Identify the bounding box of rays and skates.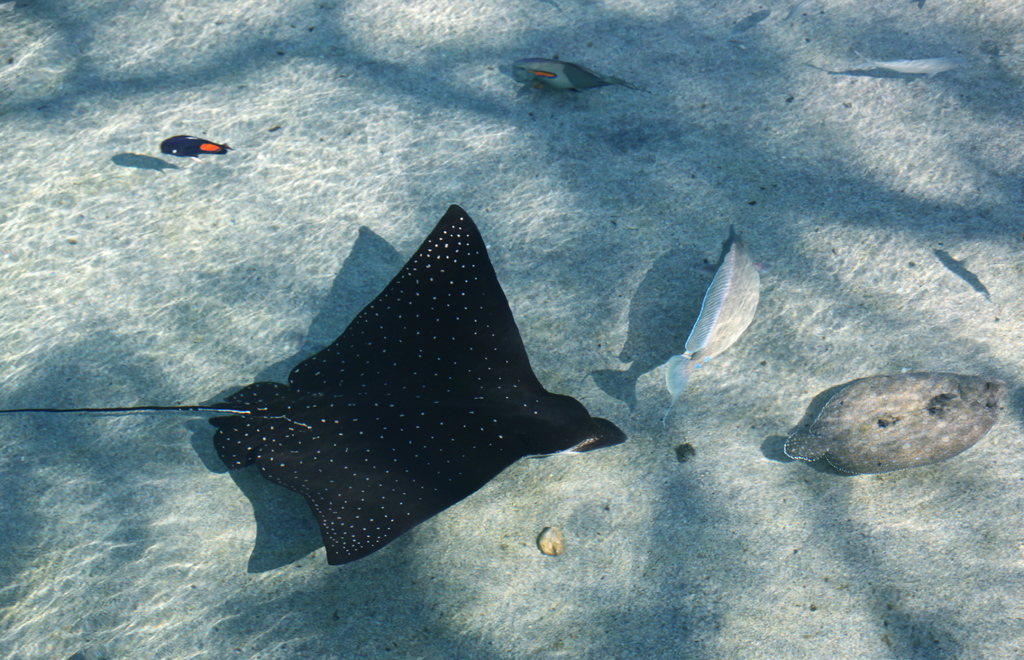
[32, 180, 630, 565].
